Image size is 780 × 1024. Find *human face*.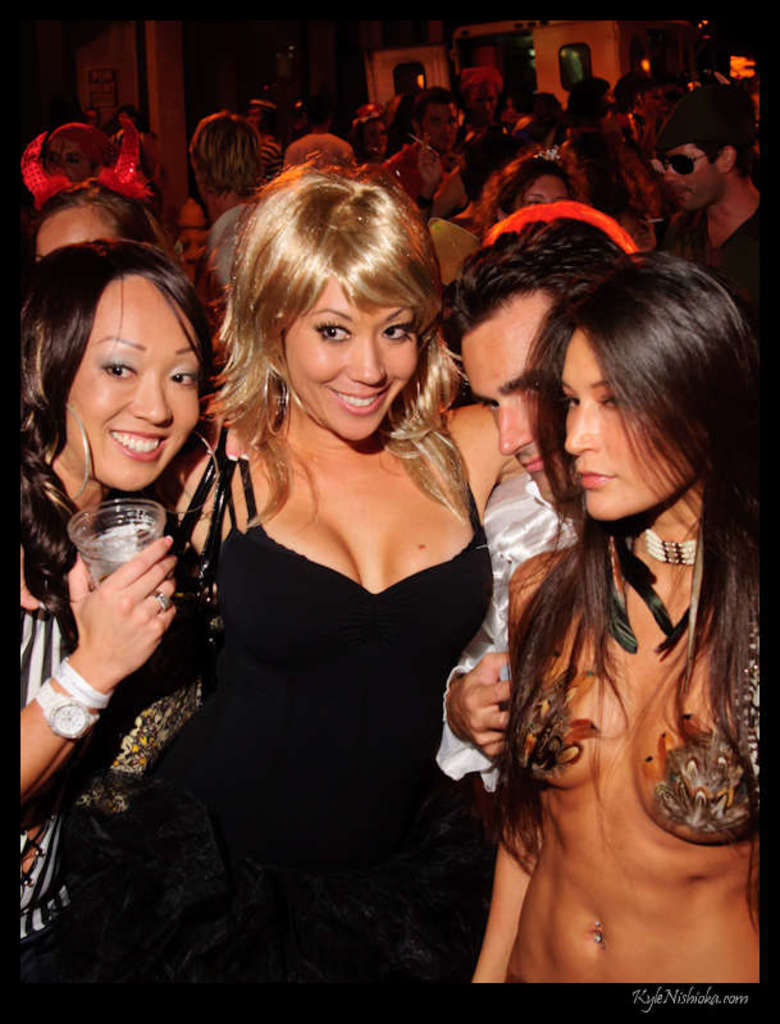
crop(598, 88, 612, 124).
